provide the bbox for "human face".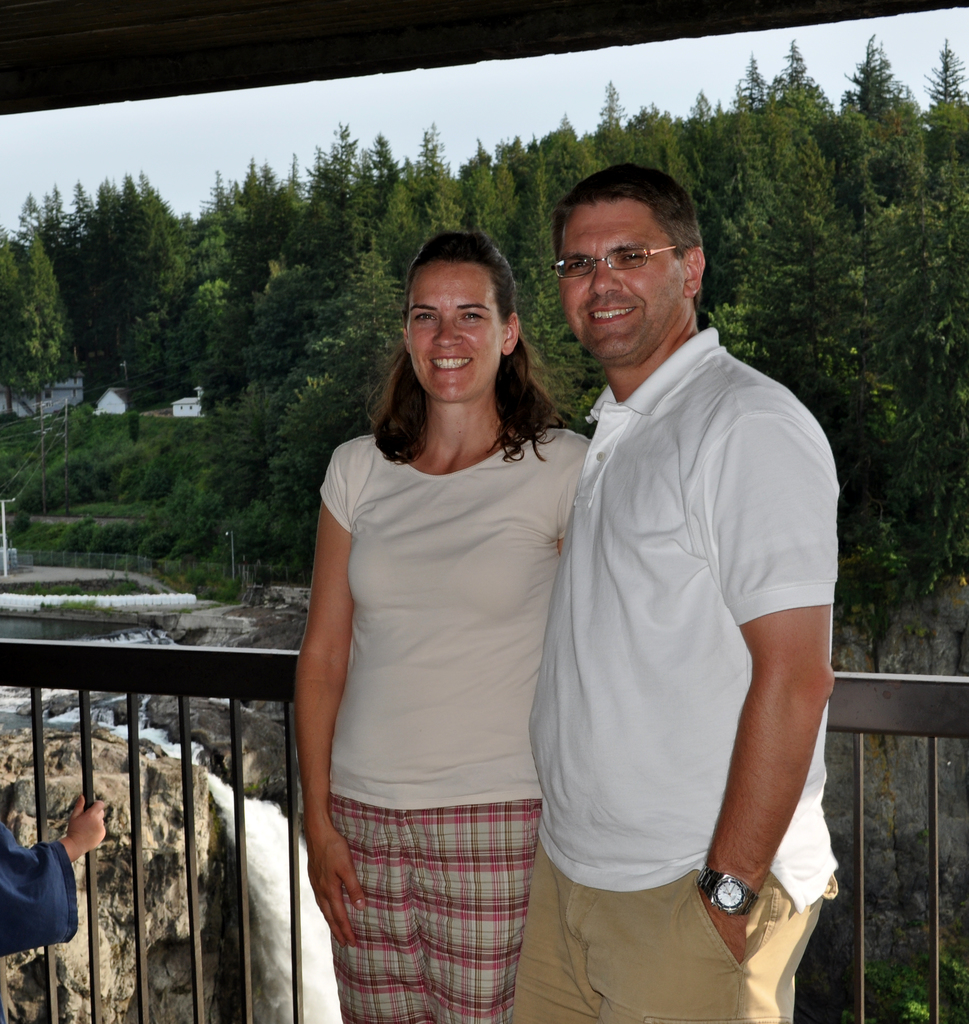
pyautogui.locateOnScreen(560, 197, 689, 365).
